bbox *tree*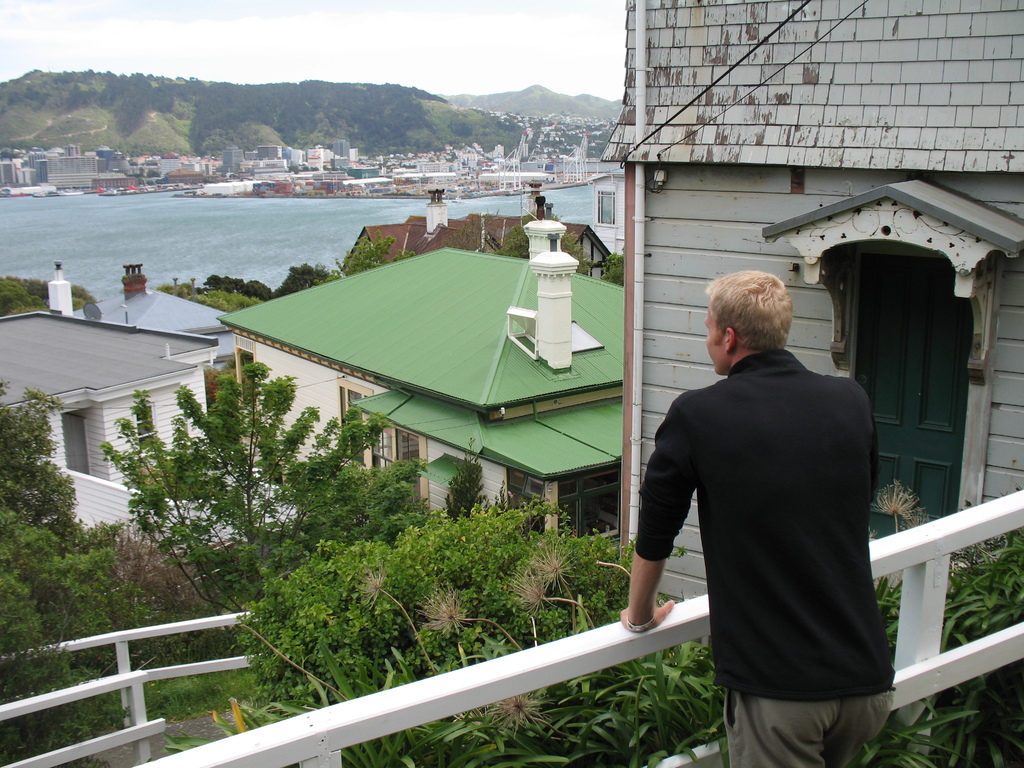
x1=599, y1=246, x2=626, y2=286
